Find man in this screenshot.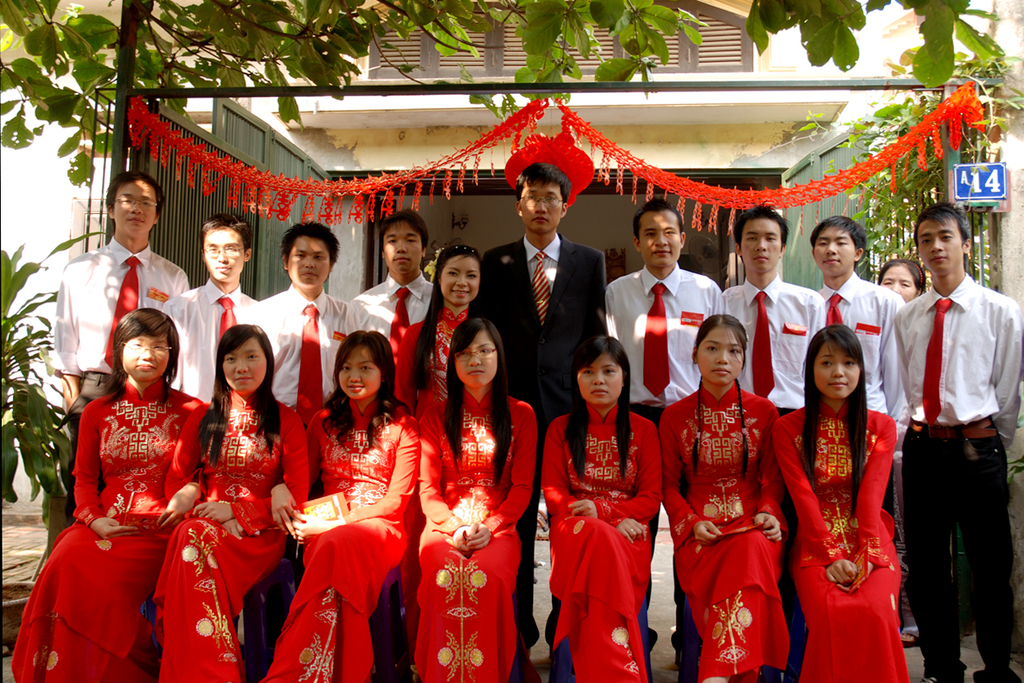
The bounding box for man is 45/172/194/521.
